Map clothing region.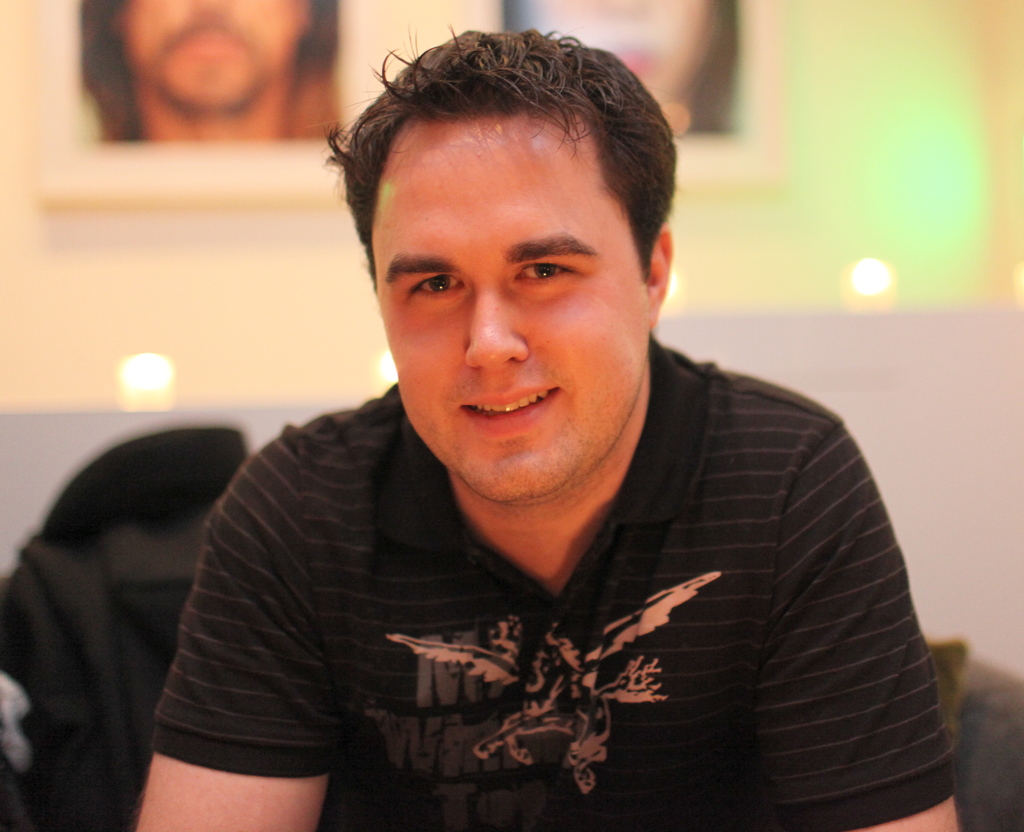
Mapped to {"x1": 58, "y1": 380, "x2": 1023, "y2": 808}.
